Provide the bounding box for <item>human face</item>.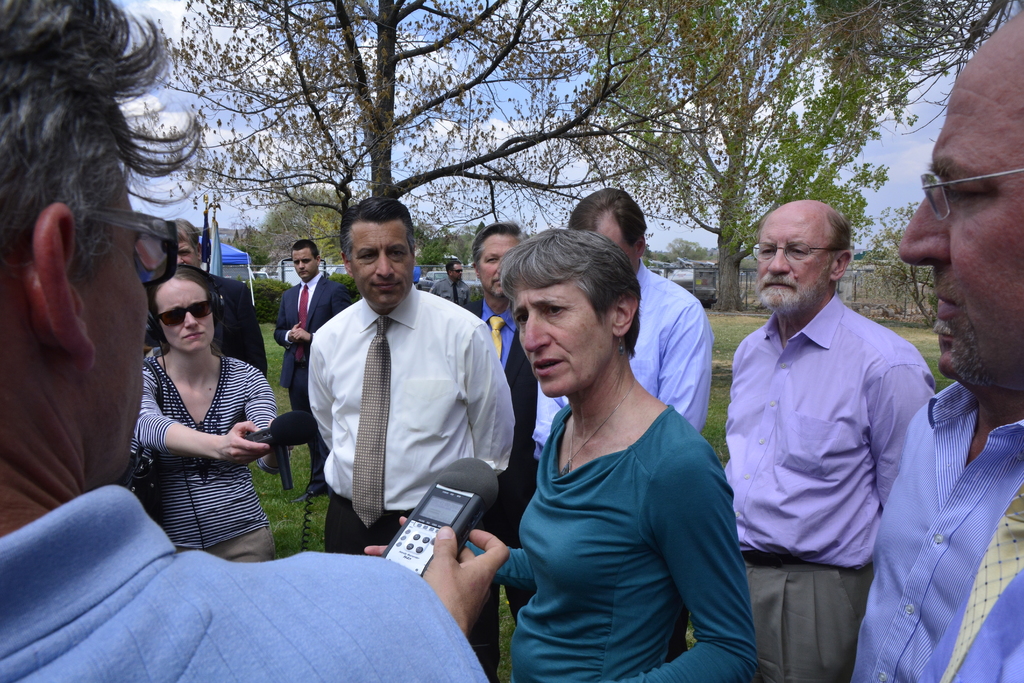
(74,156,148,470).
